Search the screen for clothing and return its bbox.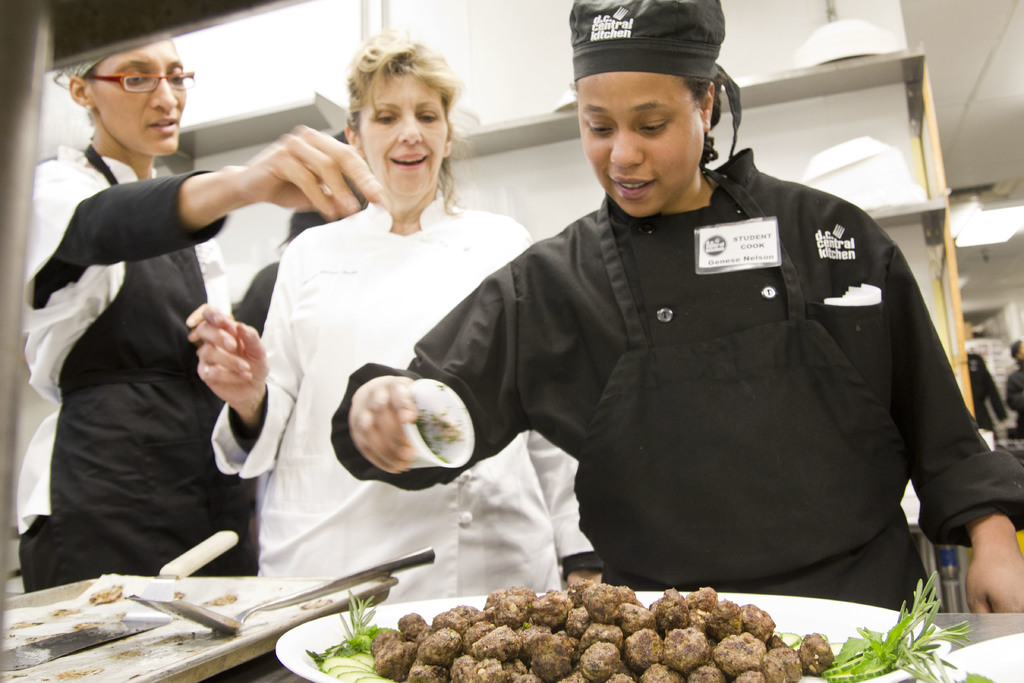
Found: bbox=(211, 201, 595, 599).
